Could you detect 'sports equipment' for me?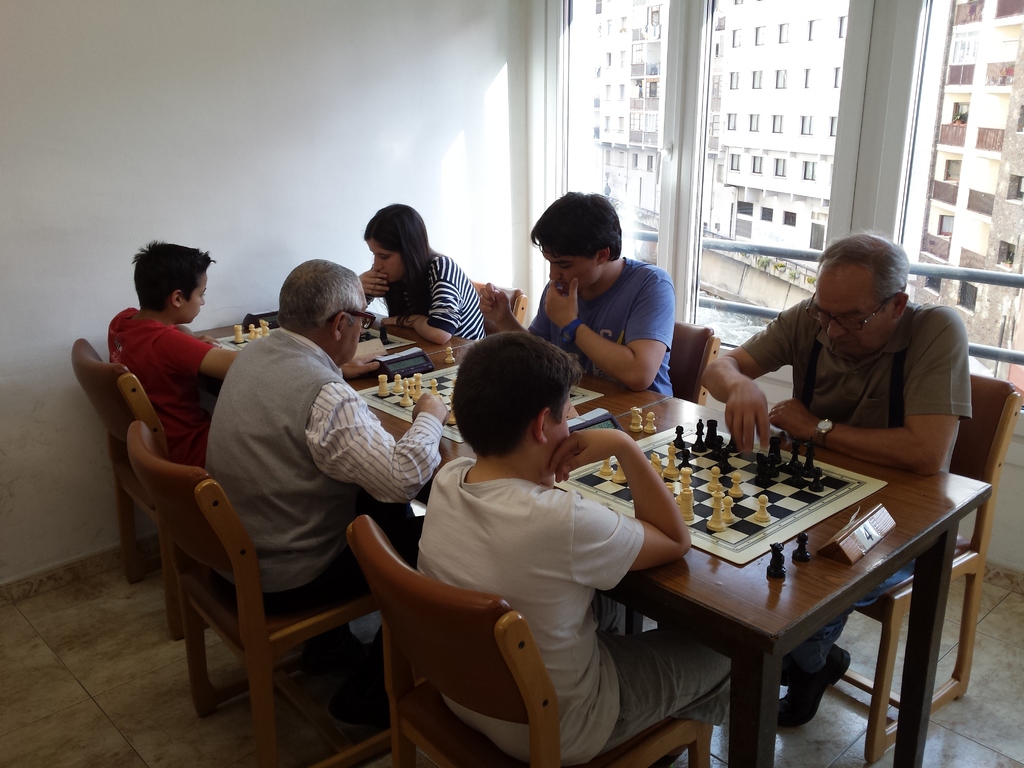
Detection result: 763/541/789/578.
